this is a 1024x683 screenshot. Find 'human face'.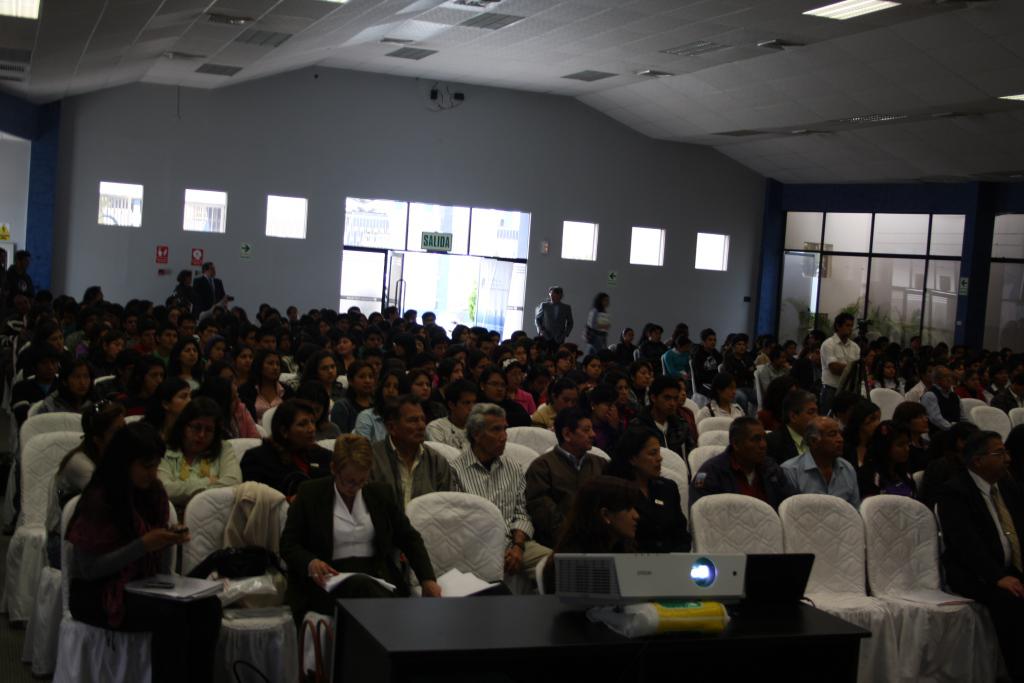
Bounding box: bbox(292, 410, 317, 447).
